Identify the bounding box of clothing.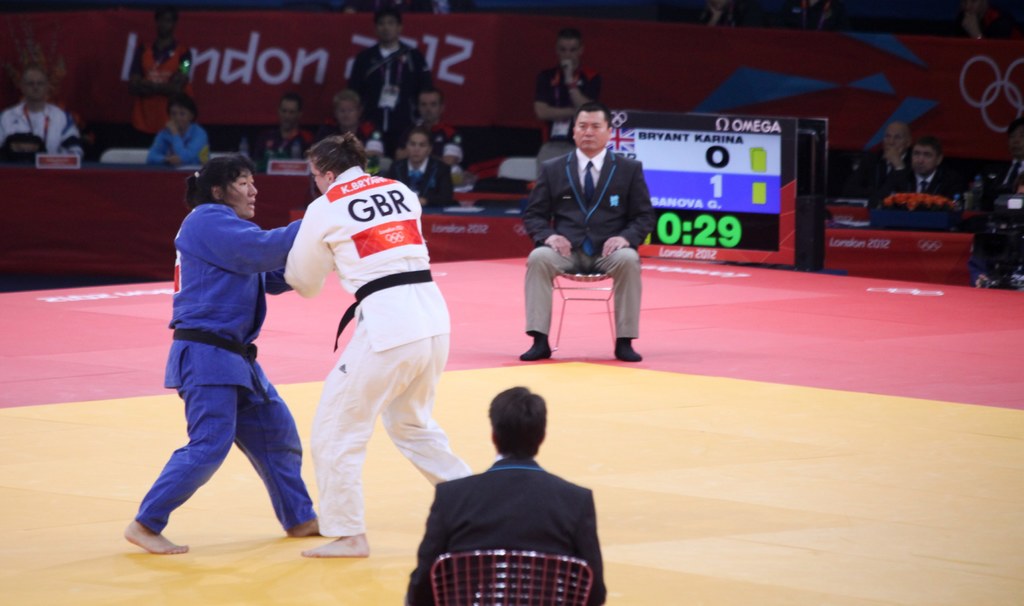
{"left": 1, "top": 103, "right": 83, "bottom": 174}.
